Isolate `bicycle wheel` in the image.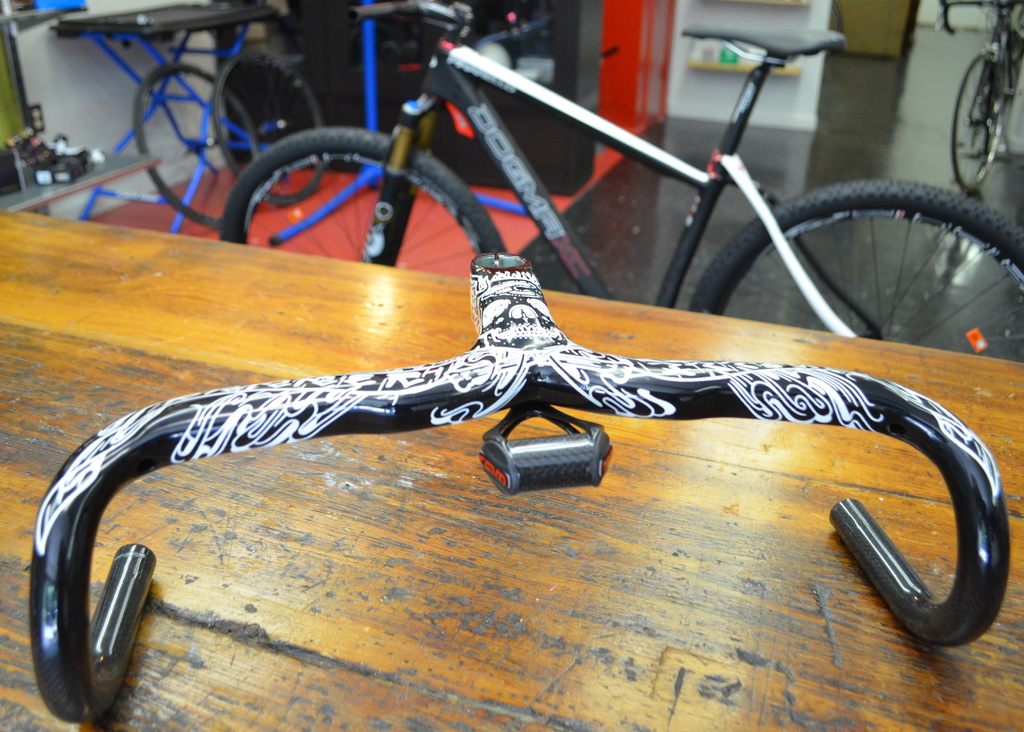
Isolated region: 218 45 326 209.
